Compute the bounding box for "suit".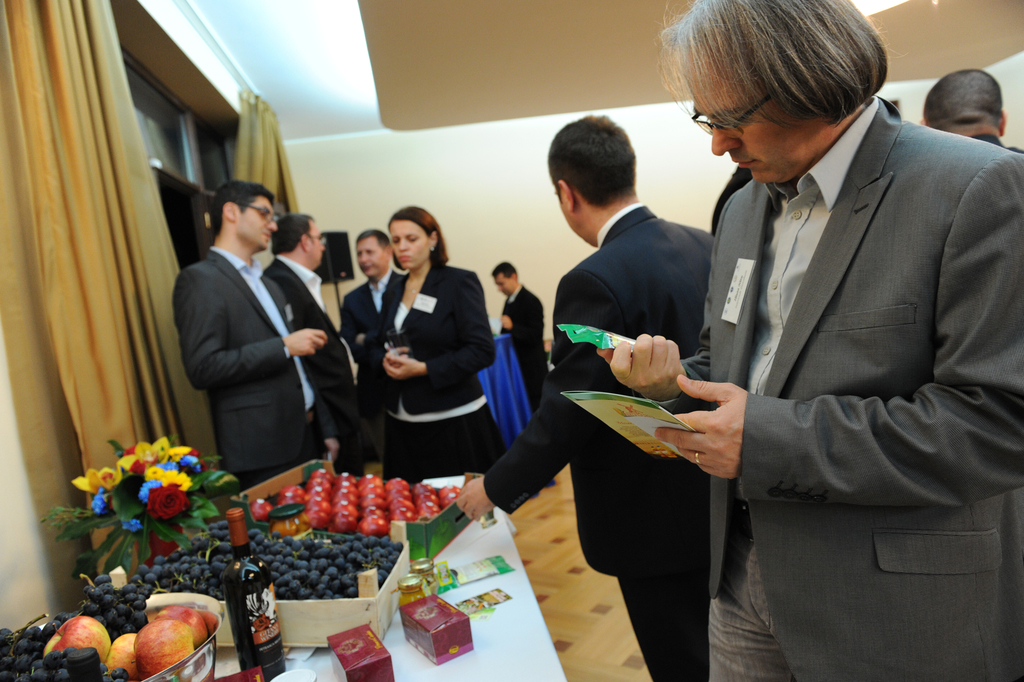
483, 203, 715, 681.
